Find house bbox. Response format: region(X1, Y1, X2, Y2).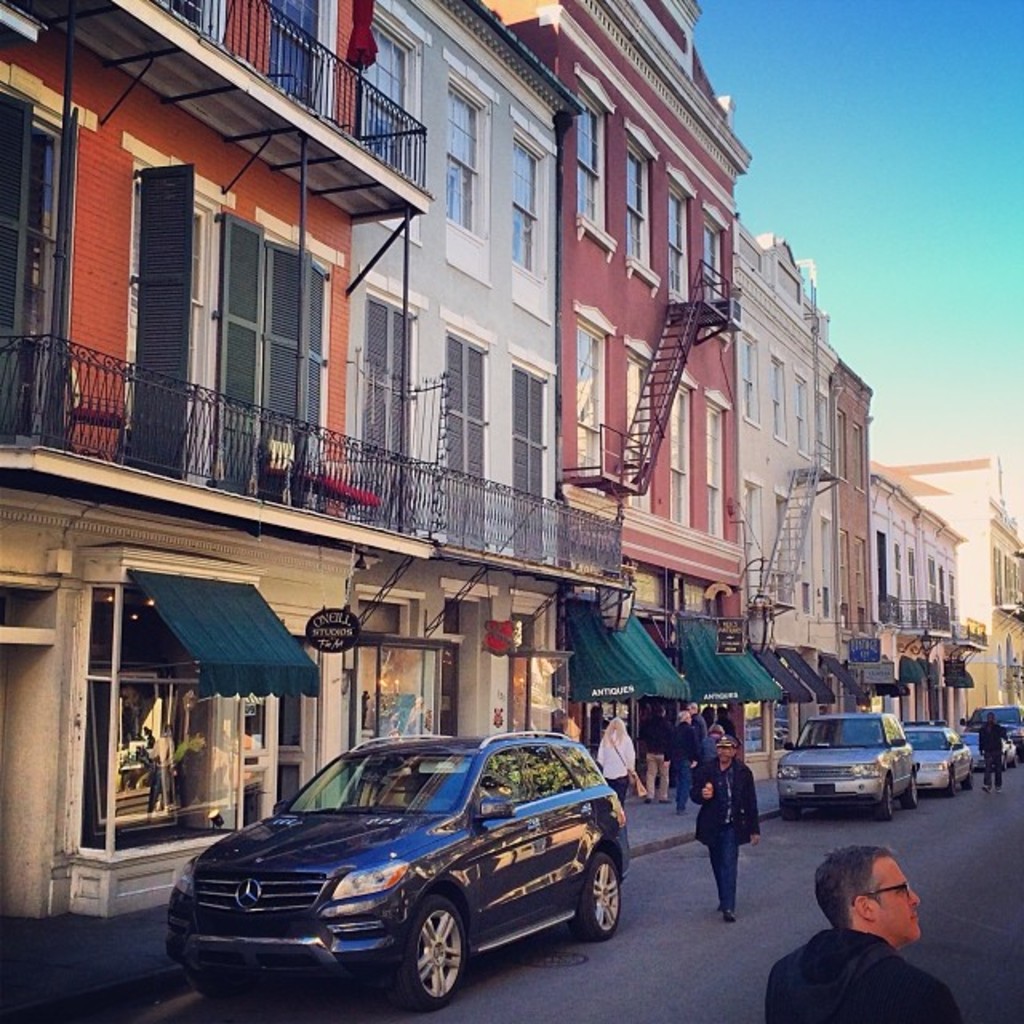
region(827, 358, 910, 718).
